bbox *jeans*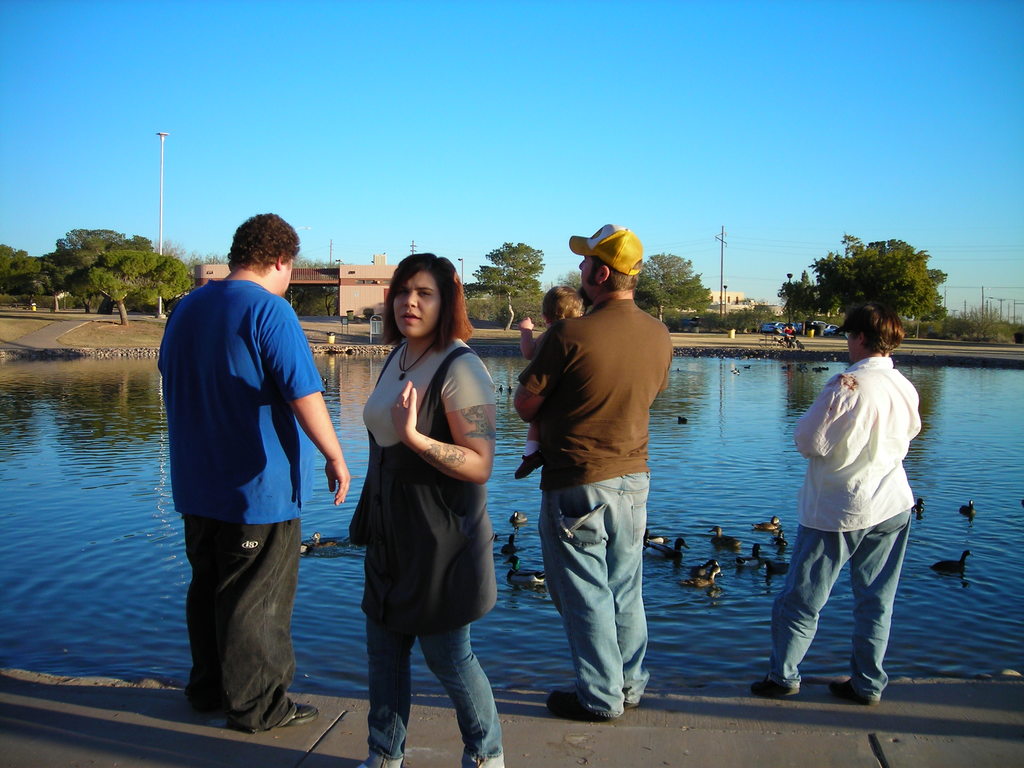
[362, 619, 504, 767]
